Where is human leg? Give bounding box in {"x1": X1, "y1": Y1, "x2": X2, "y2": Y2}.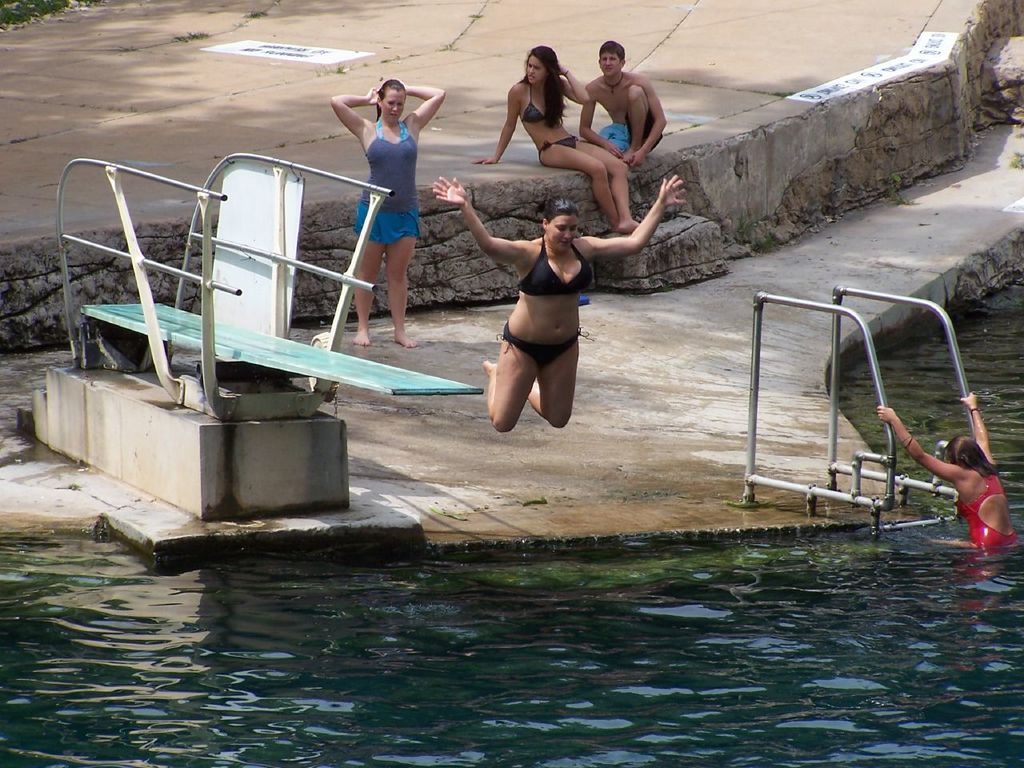
{"x1": 533, "y1": 342, "x2": 575, "y2": 422}.
